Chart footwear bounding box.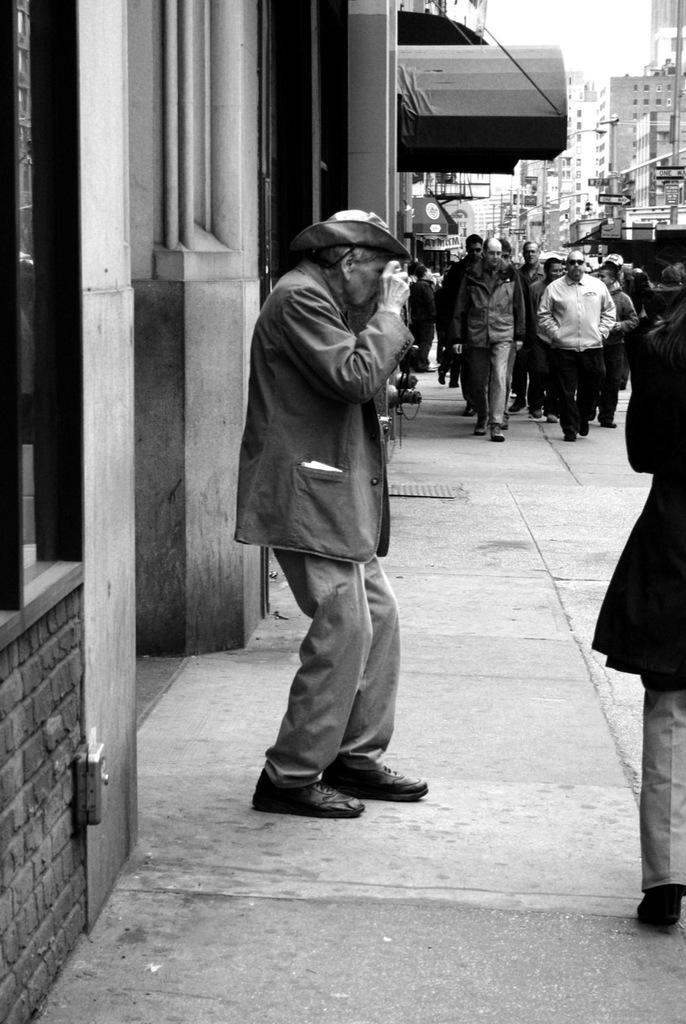
Charted: 576, 424, 590, 443.
